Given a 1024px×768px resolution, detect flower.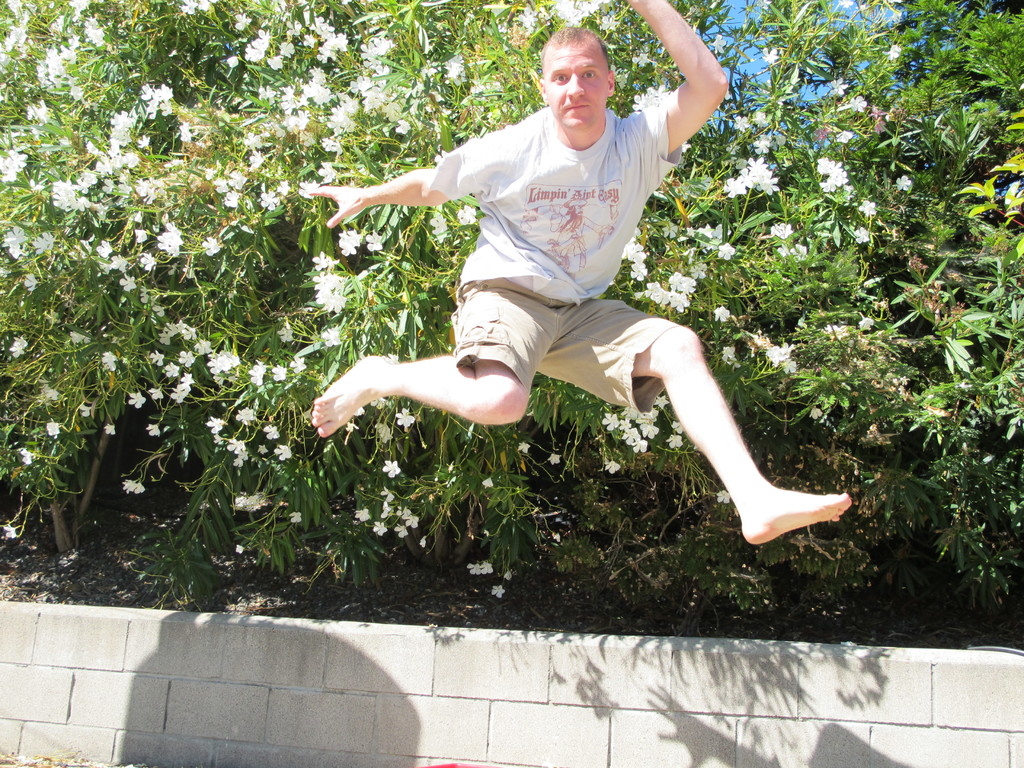
<box>312,164,347,179</box>.
